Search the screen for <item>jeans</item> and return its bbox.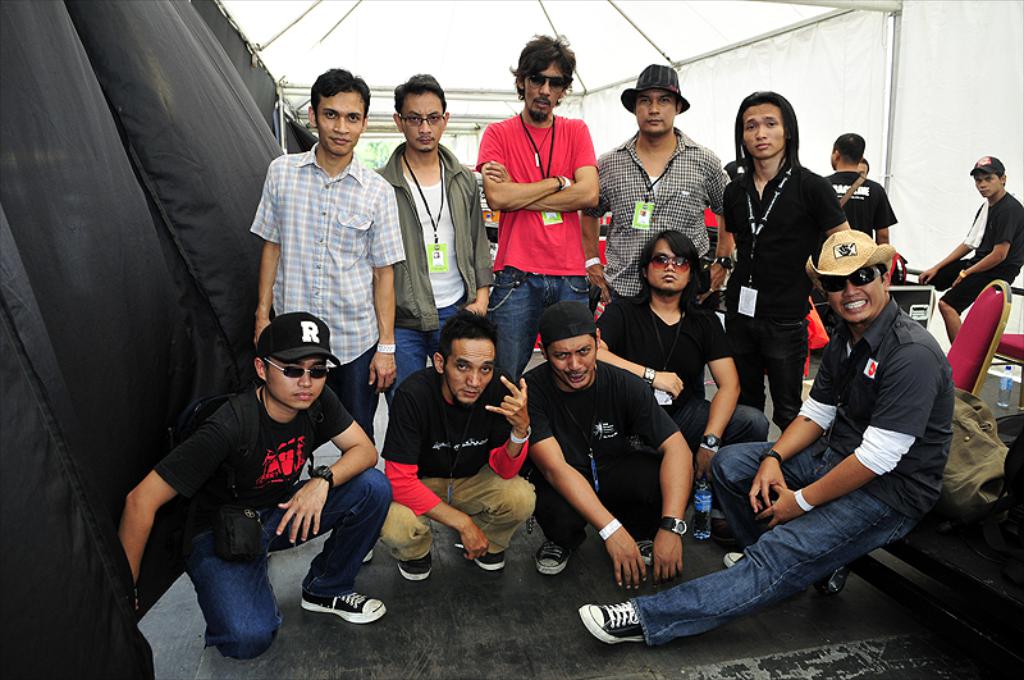
Found: pyautogui.locateOnScreen(376, 292, 484, 415).
